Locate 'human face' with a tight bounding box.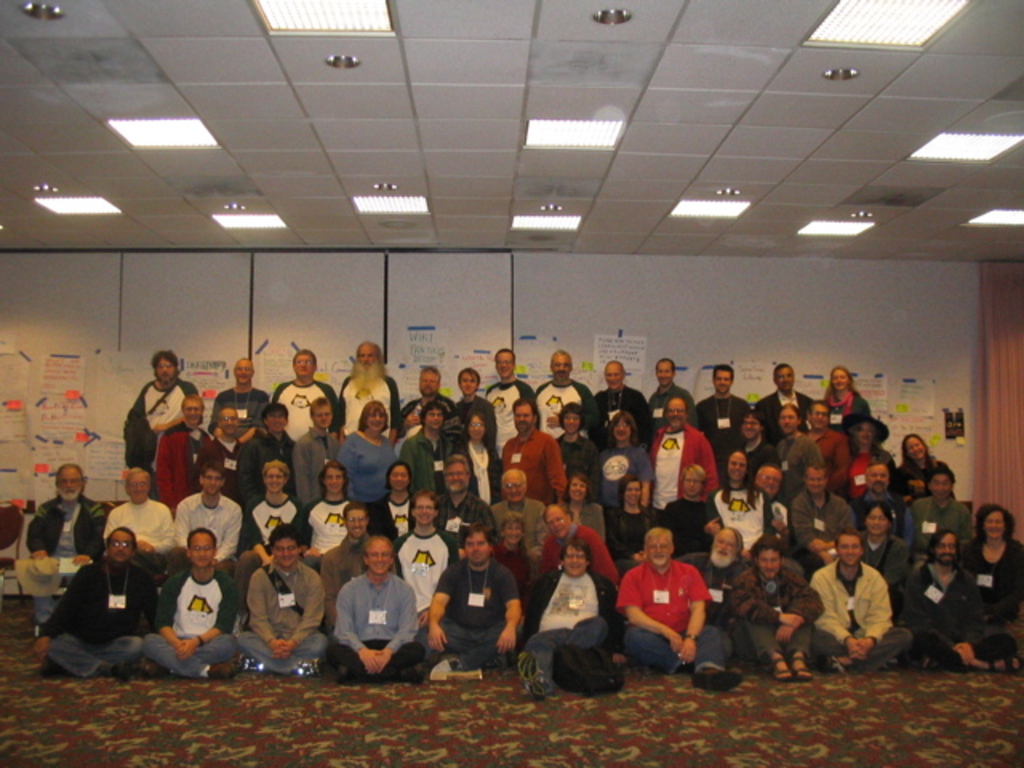
locate(656, 358, 672, 381).
